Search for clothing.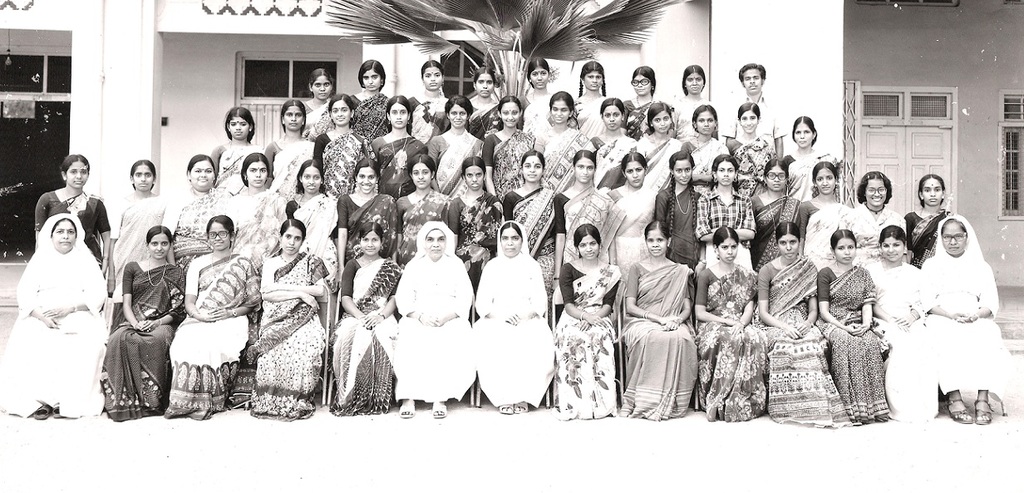
Found at 923 211 1023 411.
